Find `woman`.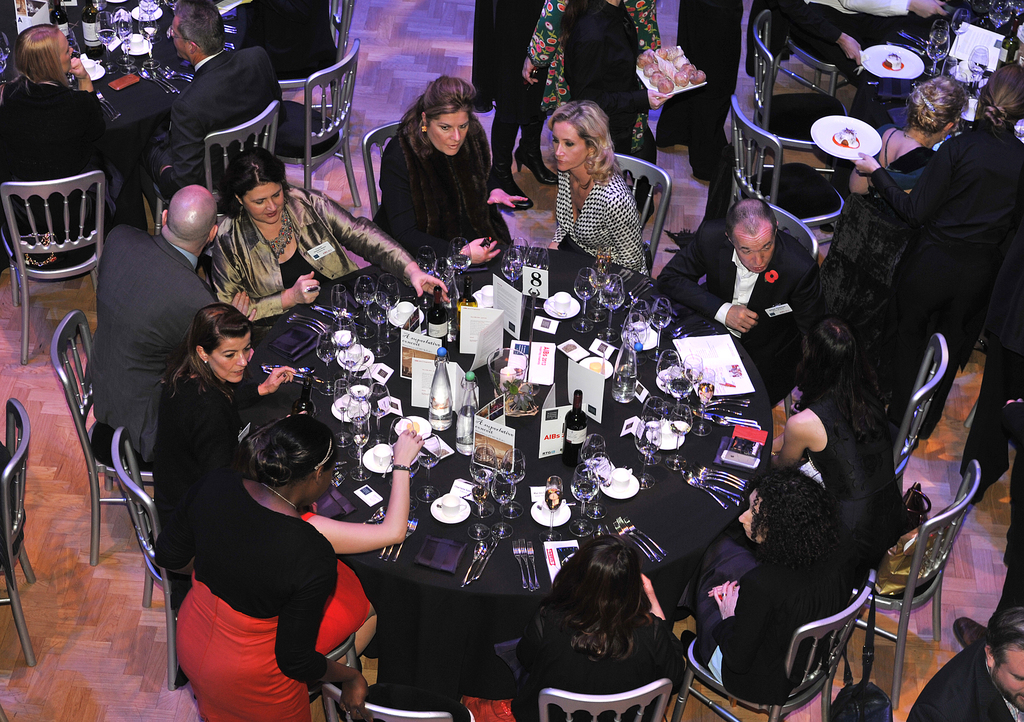
region(303, 441, 425, 654).
